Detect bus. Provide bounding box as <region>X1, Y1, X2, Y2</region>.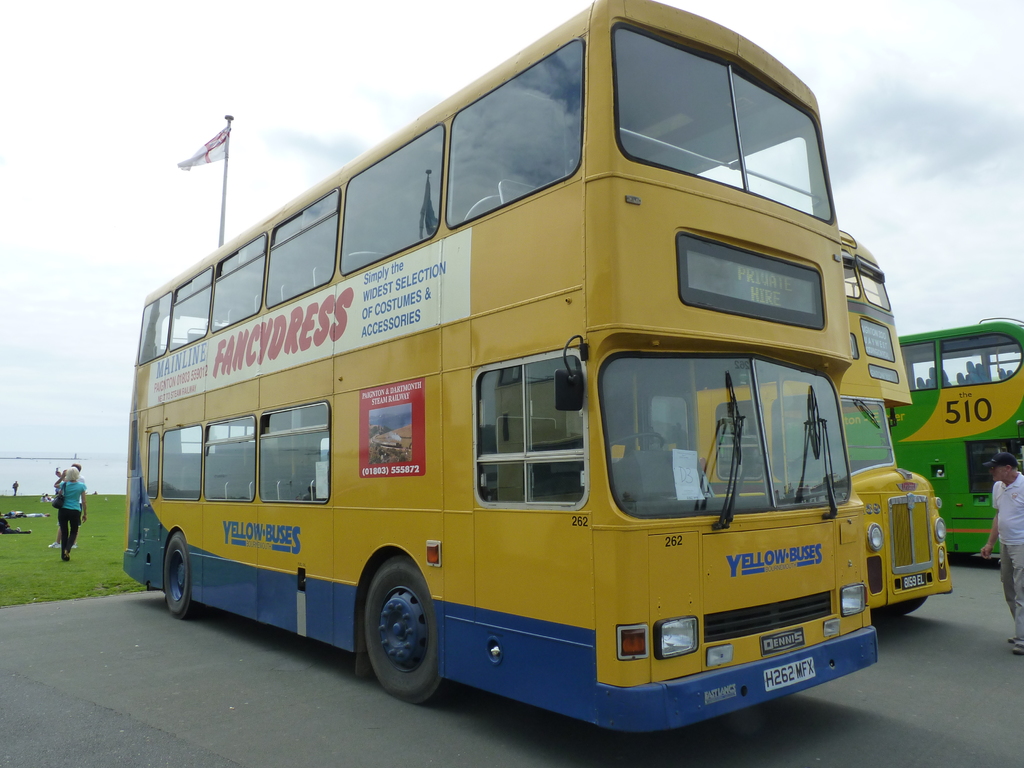
<region>602, 232, 950, 620</region>.
